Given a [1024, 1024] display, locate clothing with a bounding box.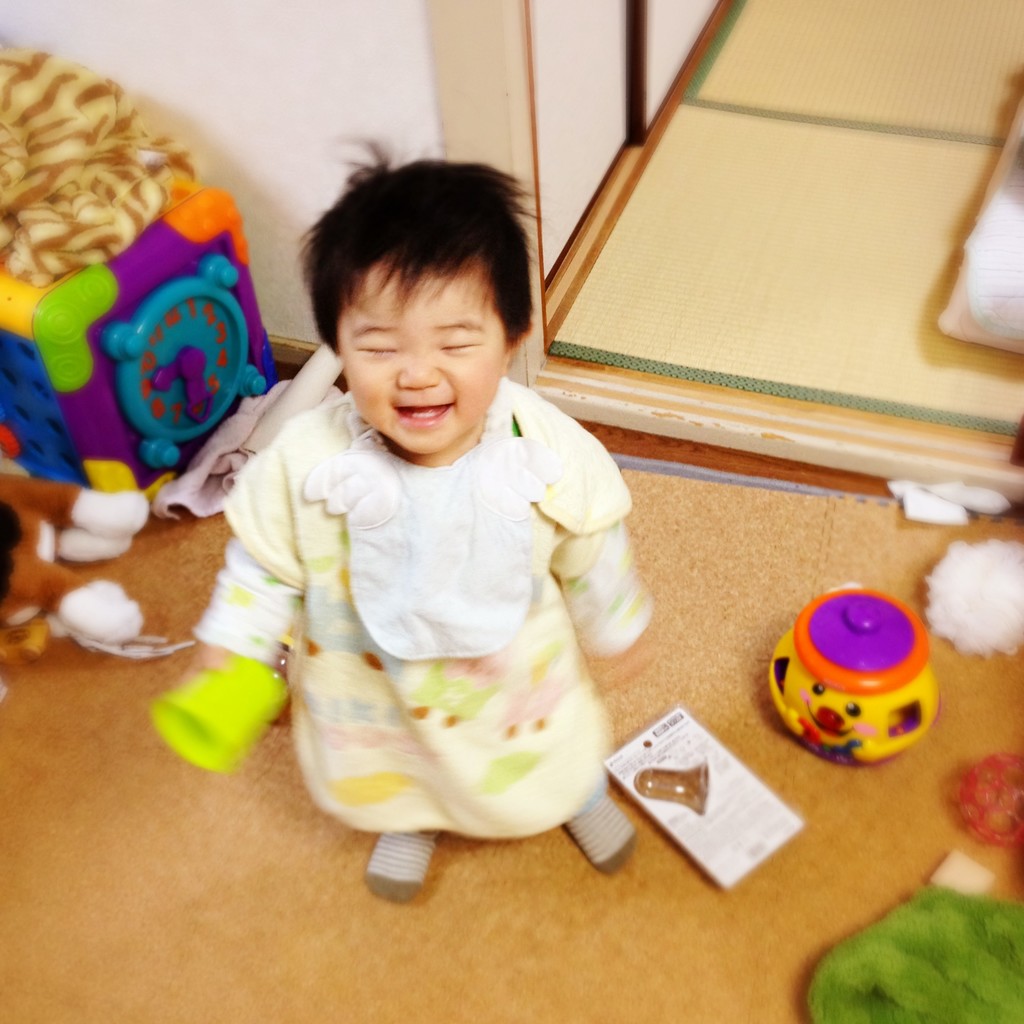
Located: pyautogui.locateOnScreen(183, 382, 664, 856).
